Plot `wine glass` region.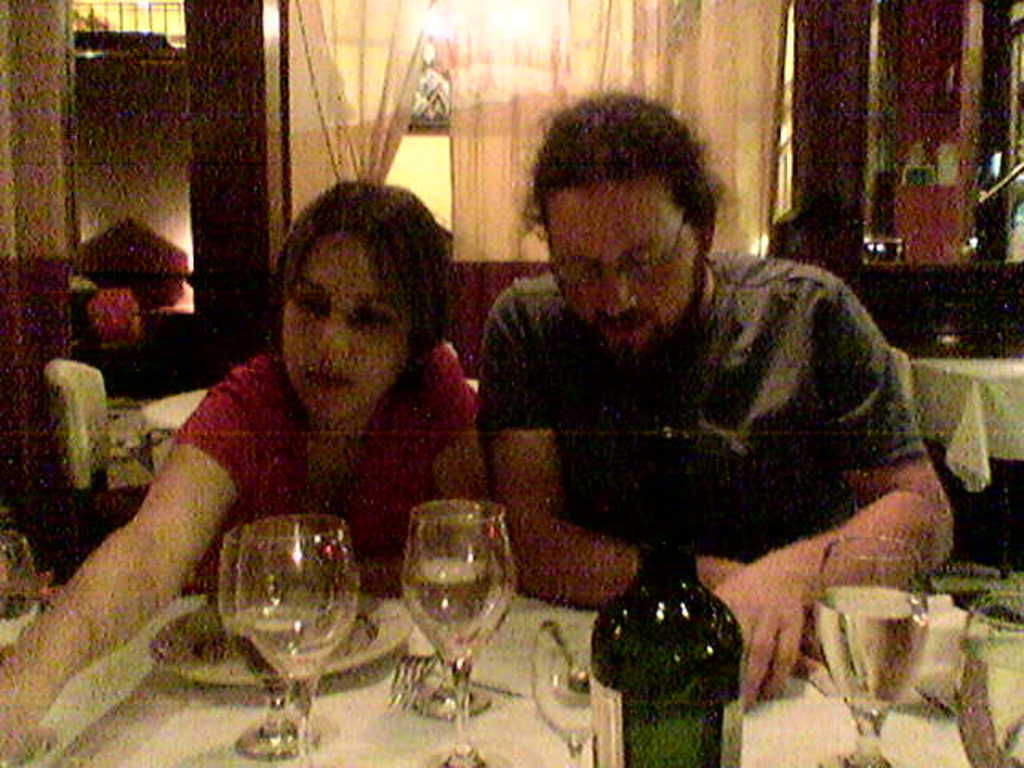
Plotted at [x1=811, y1=534, x2=931, y2=766].
